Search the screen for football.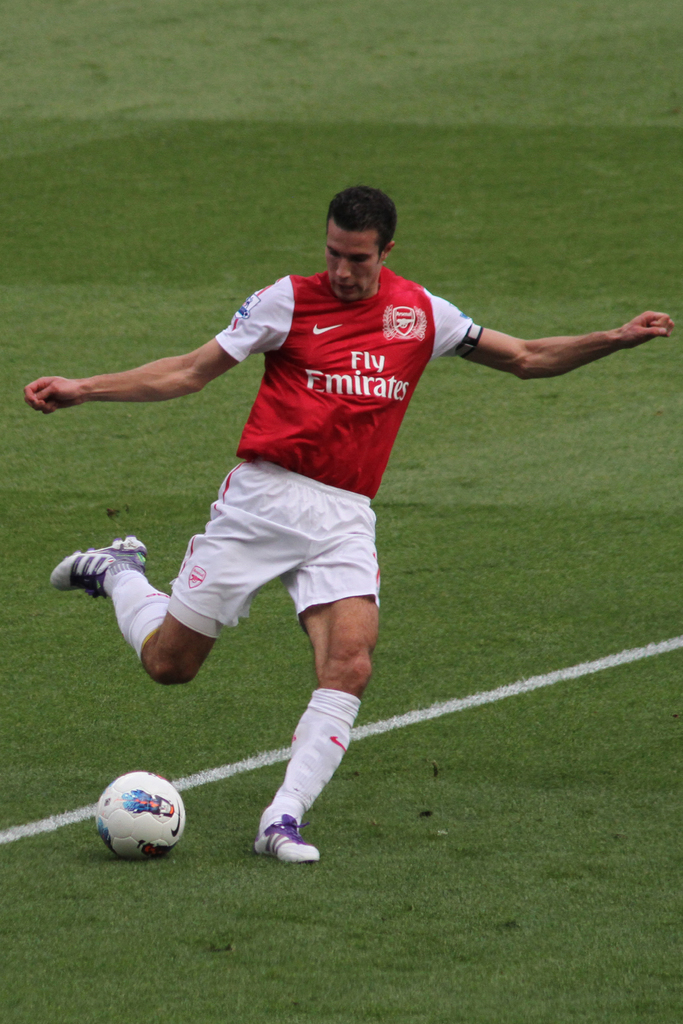
Found at crop(90, 771, 188, 863).
